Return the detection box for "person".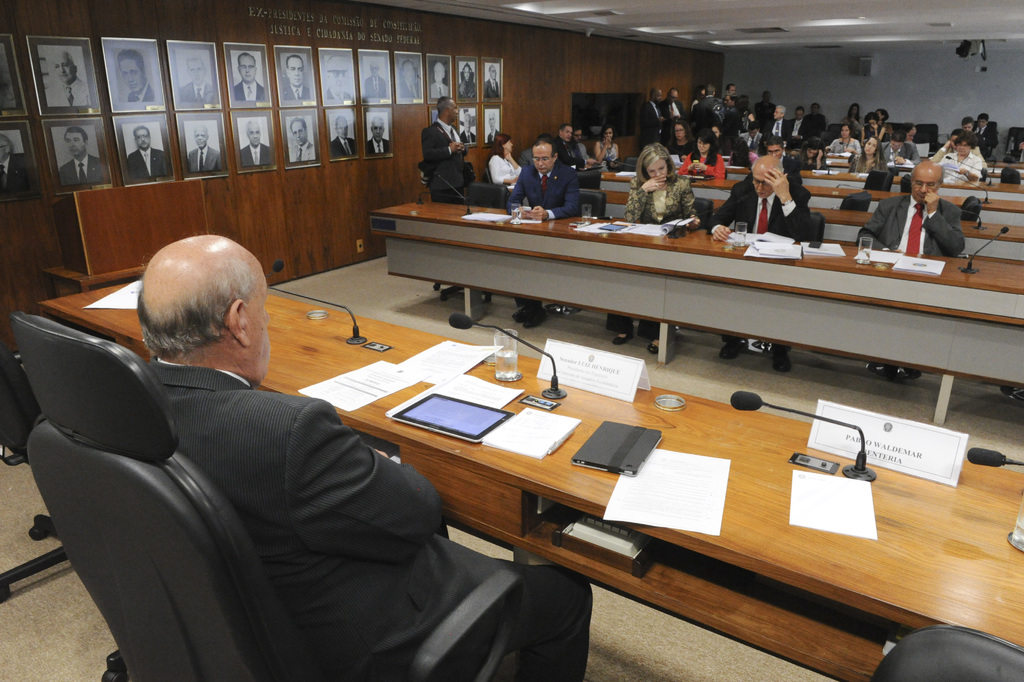
[178,51,214,109].
